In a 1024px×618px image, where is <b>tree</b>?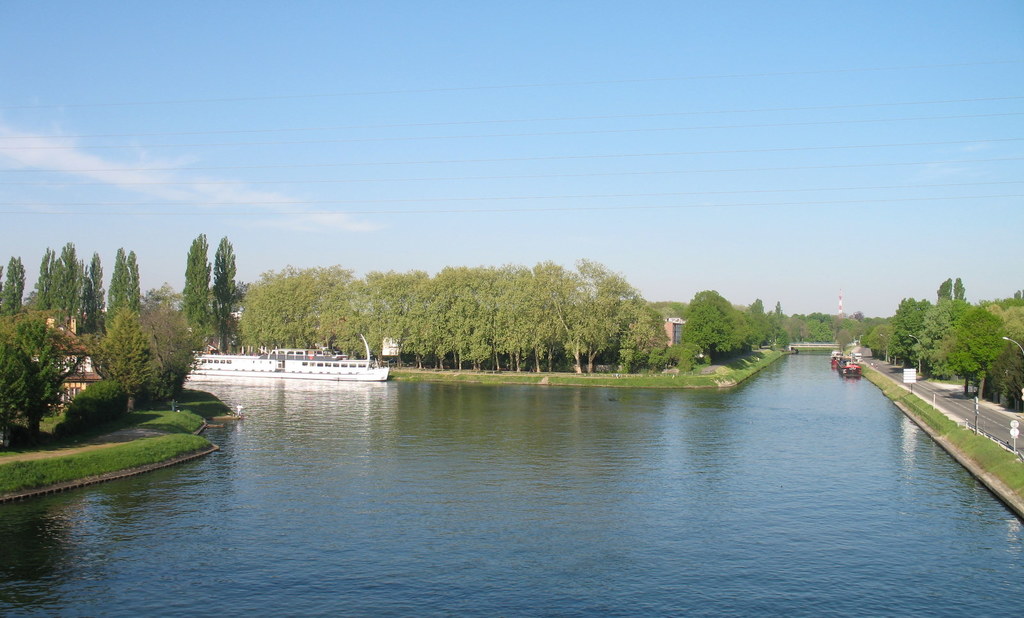
x1=476 y1=266 x2=529 y2=367.
